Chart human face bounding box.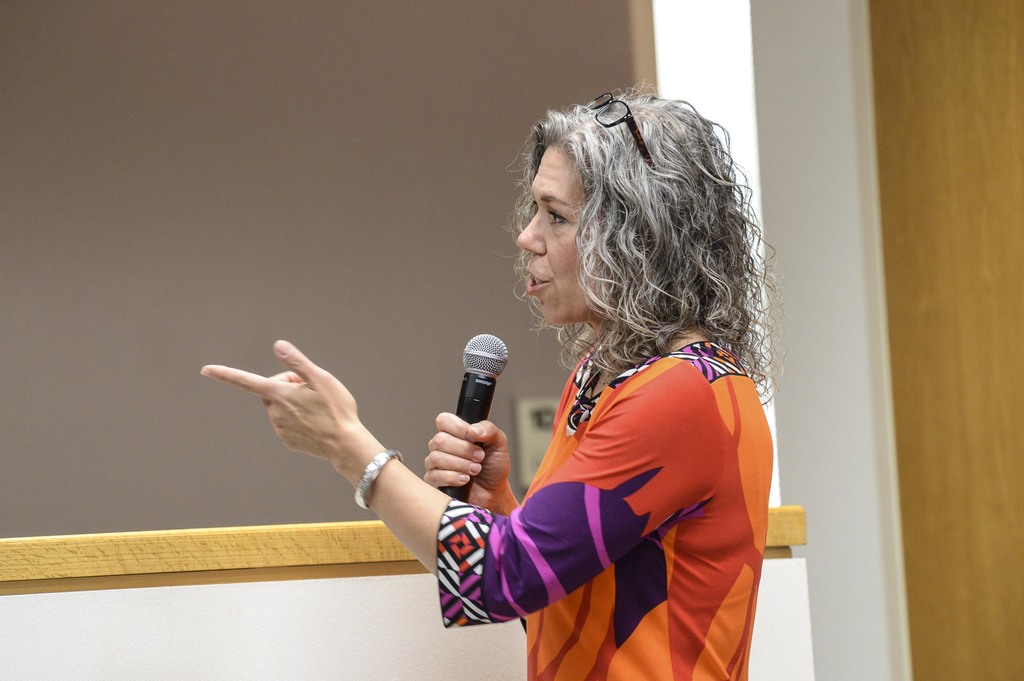
Charted: [x1=519, y1=140, x2=609, y2=320].
